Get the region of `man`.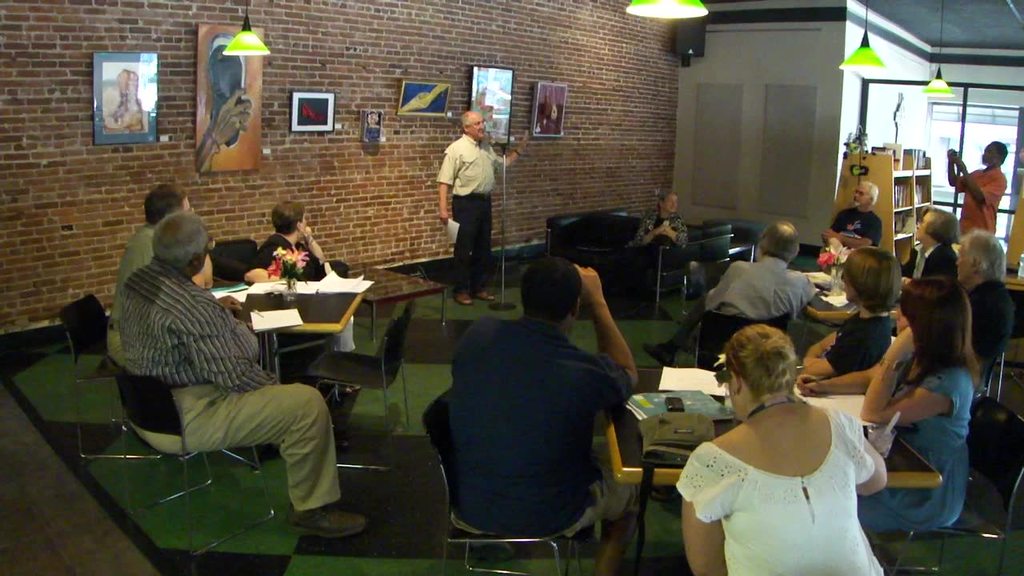
select_region(105, 182, 213, 358).
